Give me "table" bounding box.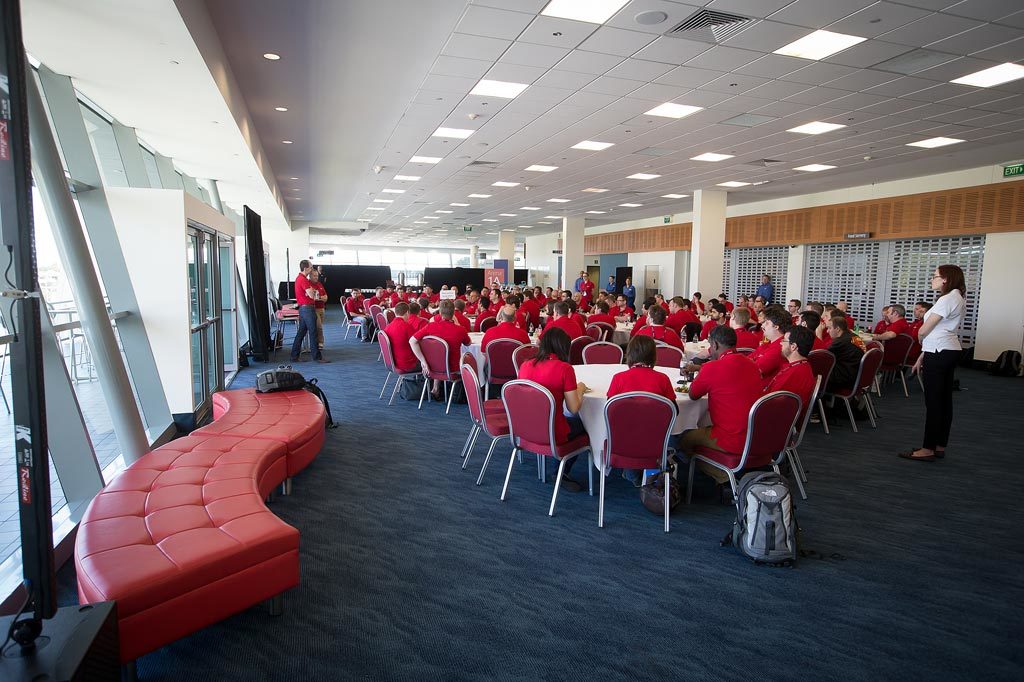
x1=616, y1=322, x2=635, y2=349.
